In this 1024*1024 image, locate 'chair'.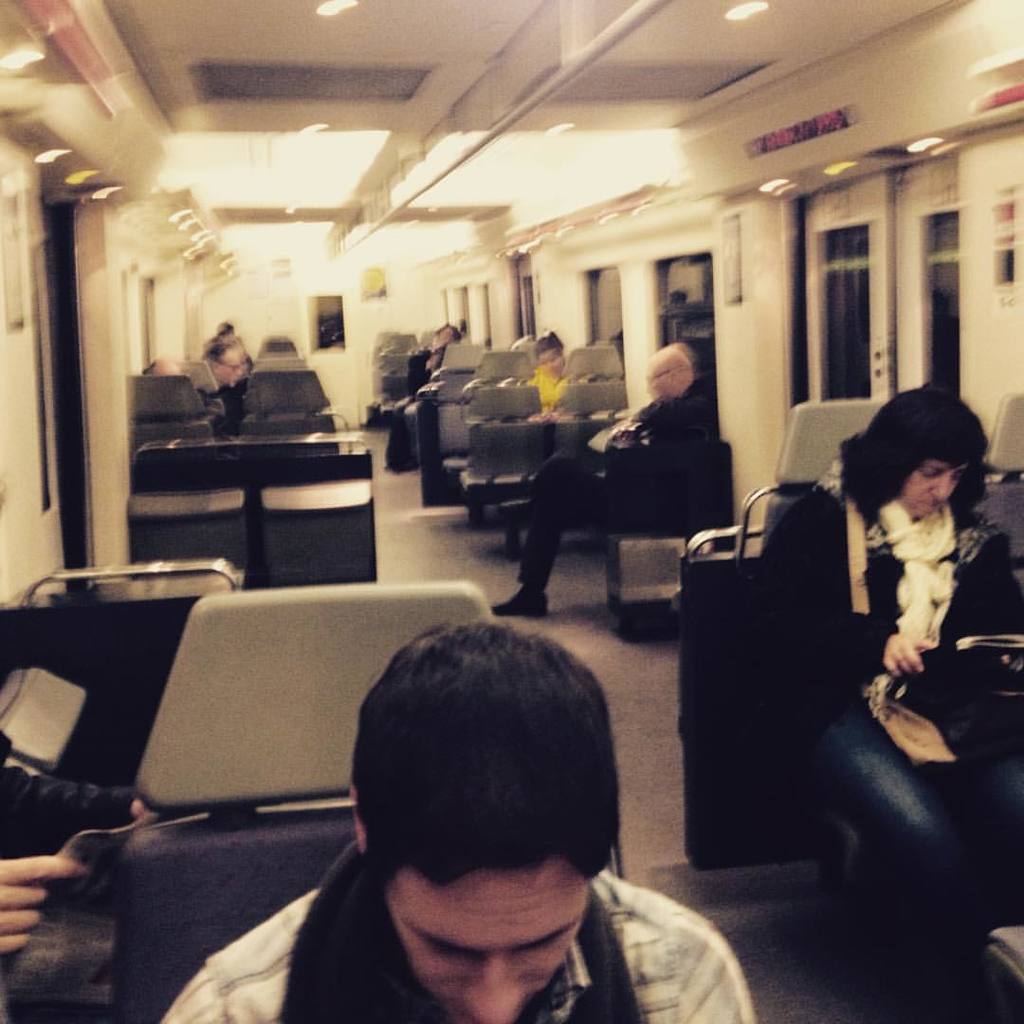
Bounding box: [x1=971, y1=392, x2=1023, y2=579].
